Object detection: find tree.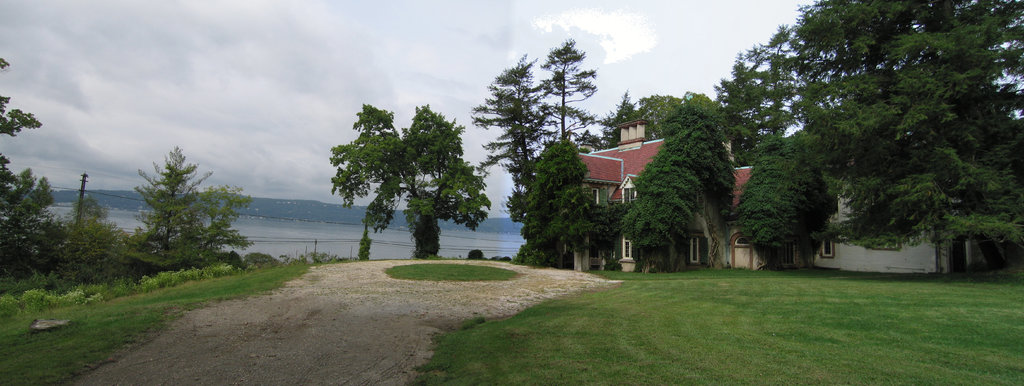
pyautogui.locateOnScreen(59, 192, 145, 274).
